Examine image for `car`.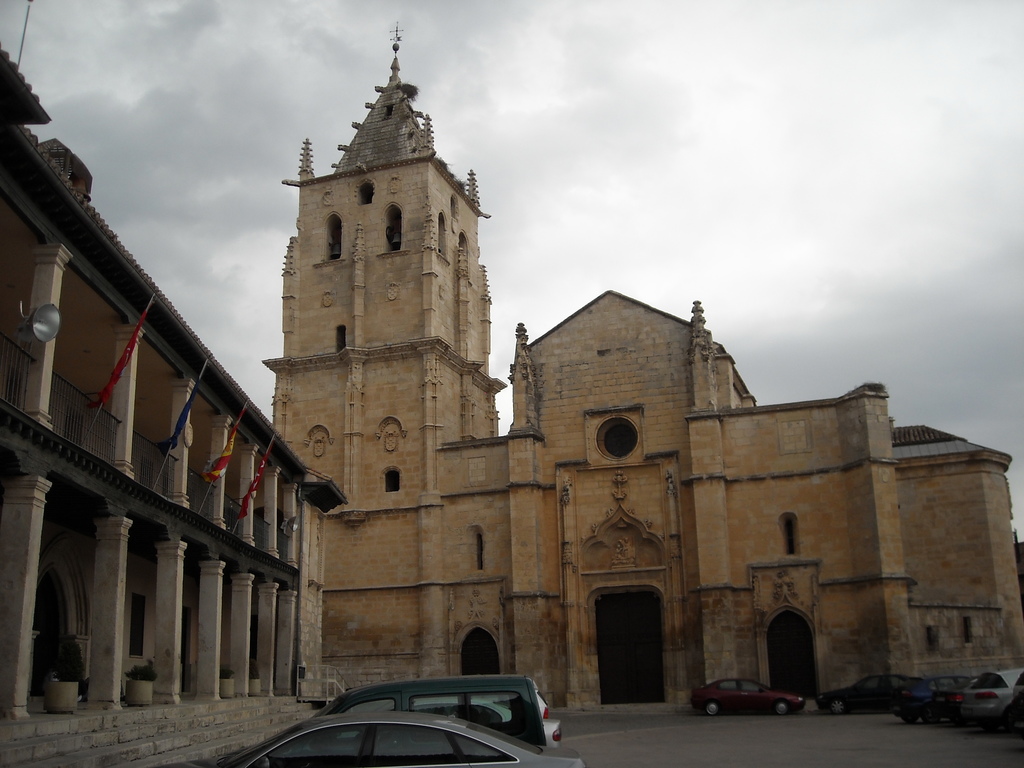
Examination result: crop(687, 675, 812, 716).
